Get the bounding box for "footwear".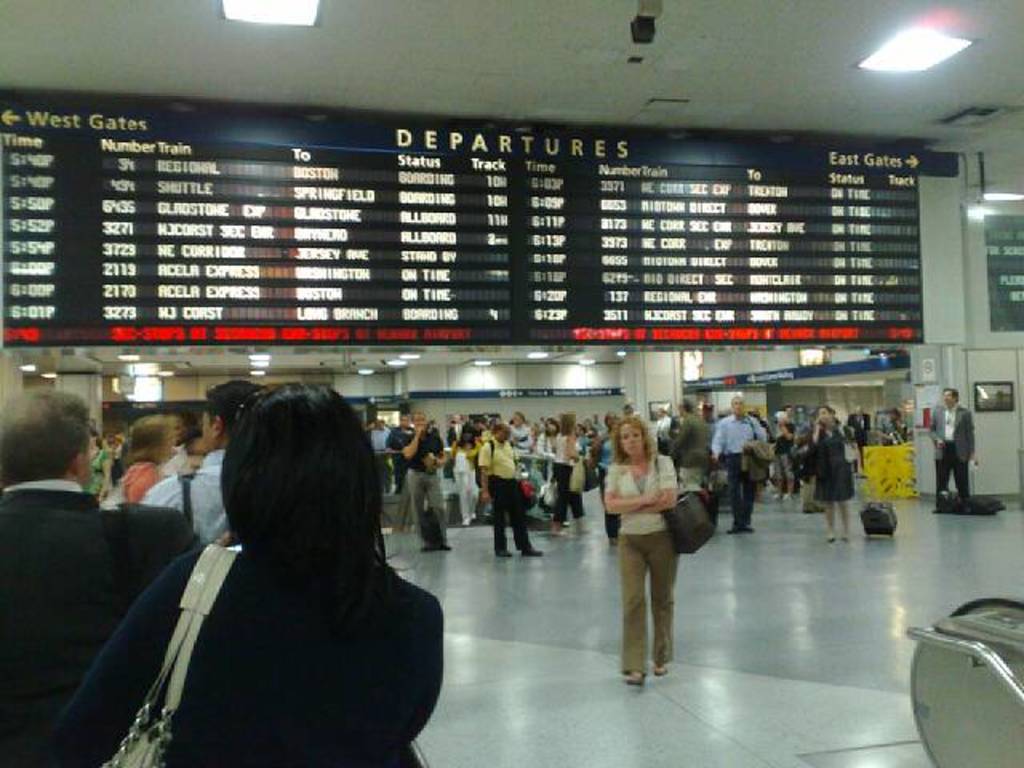
BBox(730, 526, 738, 531).
